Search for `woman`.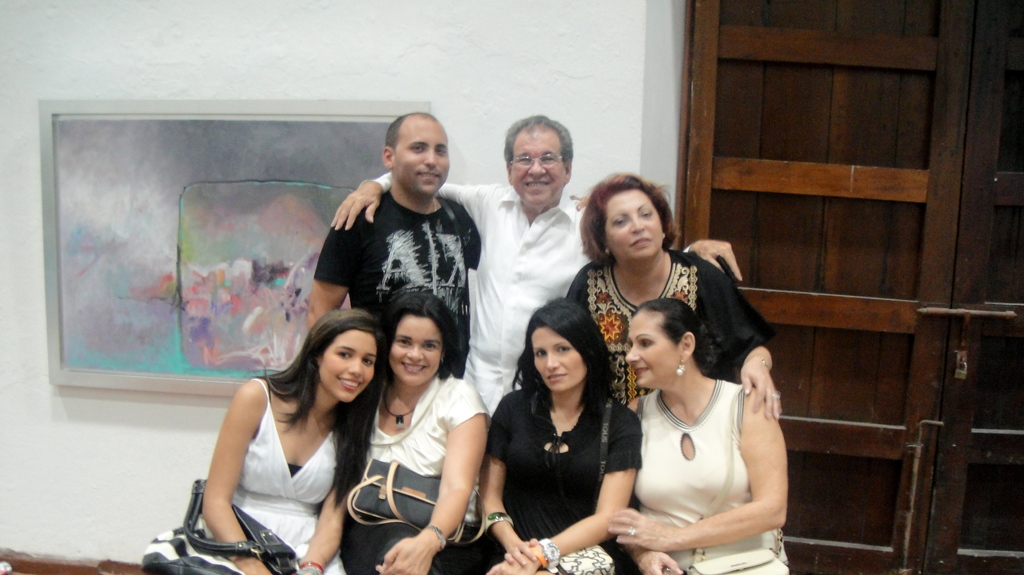
Found at BBox(330, 289, 495, 574).
